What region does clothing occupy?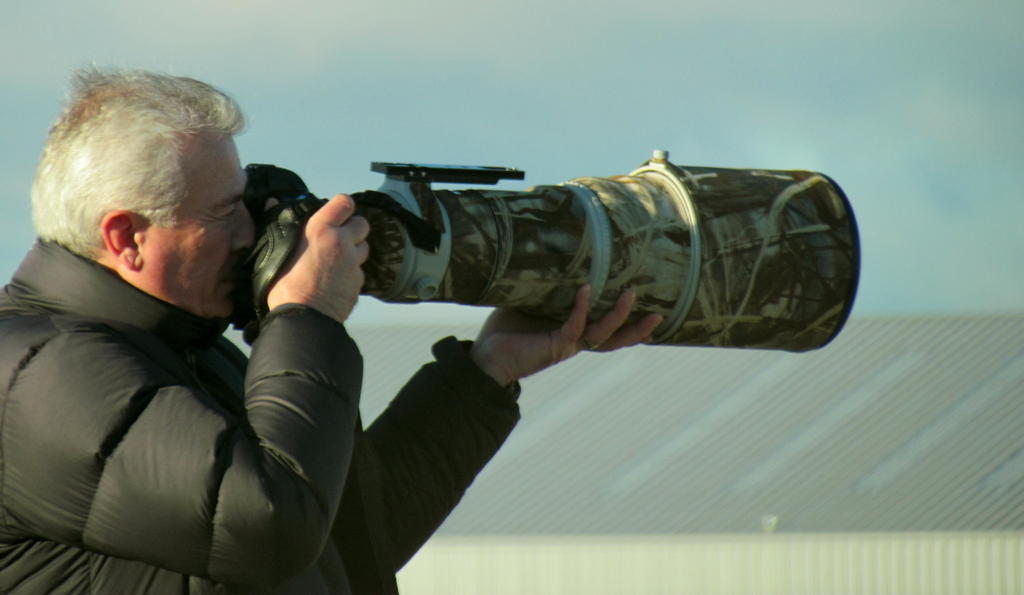
box=[3, 238, 520, 594].
